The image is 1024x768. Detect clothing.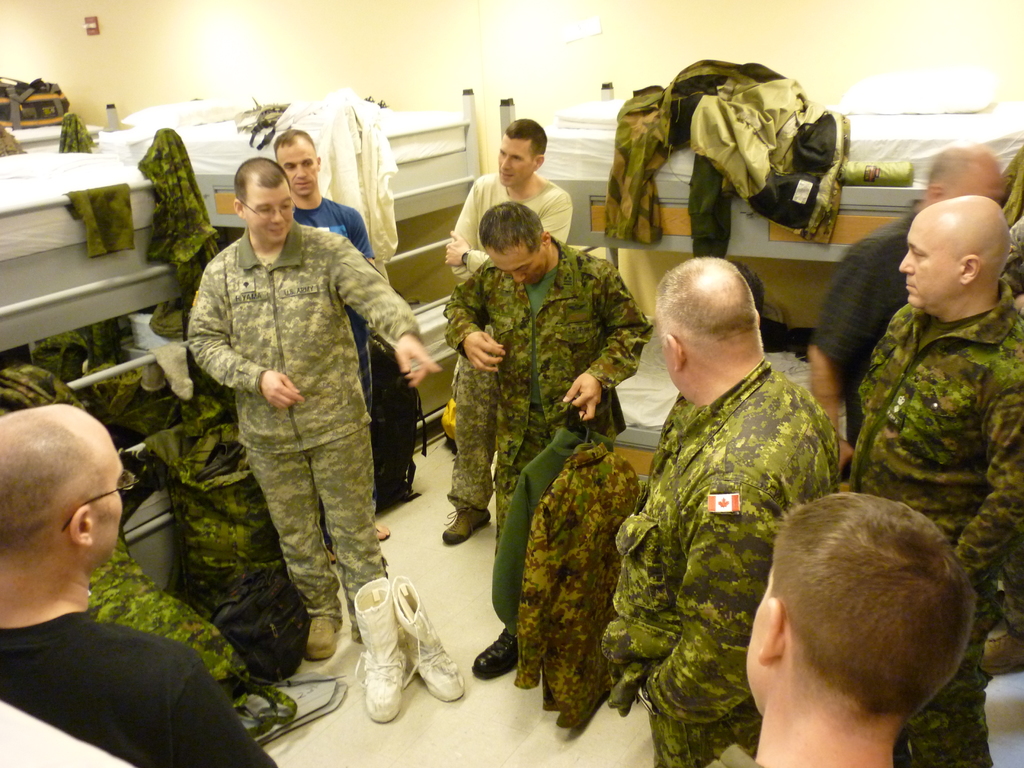
Detection: pyautogui.locateOnScreen(849, 296, 1023, 767).
